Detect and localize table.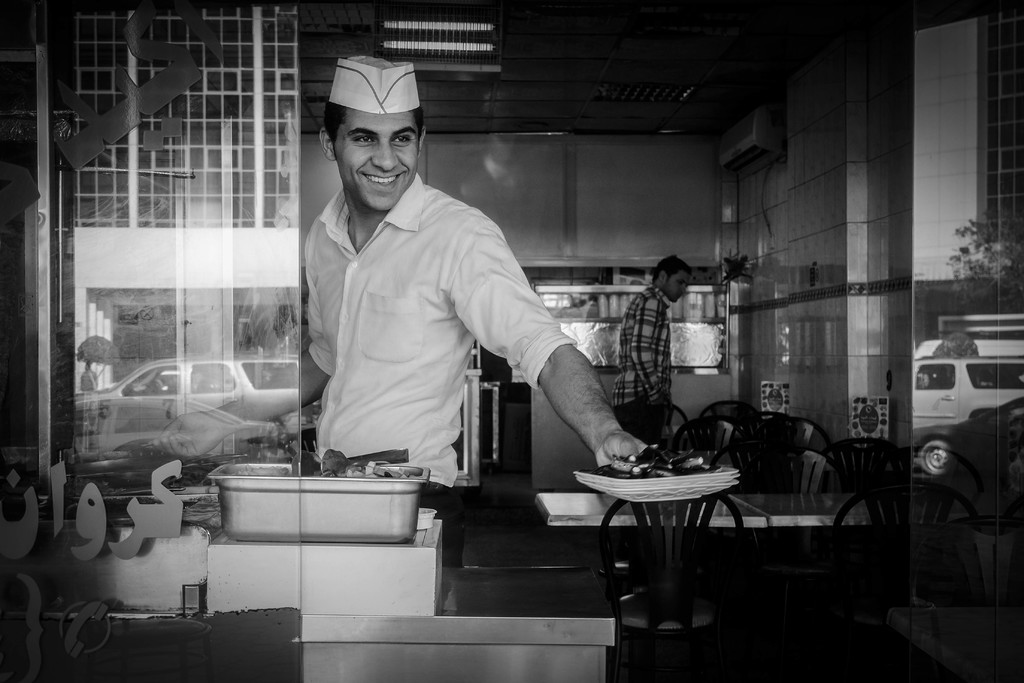
Localized at bbox=[538, 495, 876, 641].
